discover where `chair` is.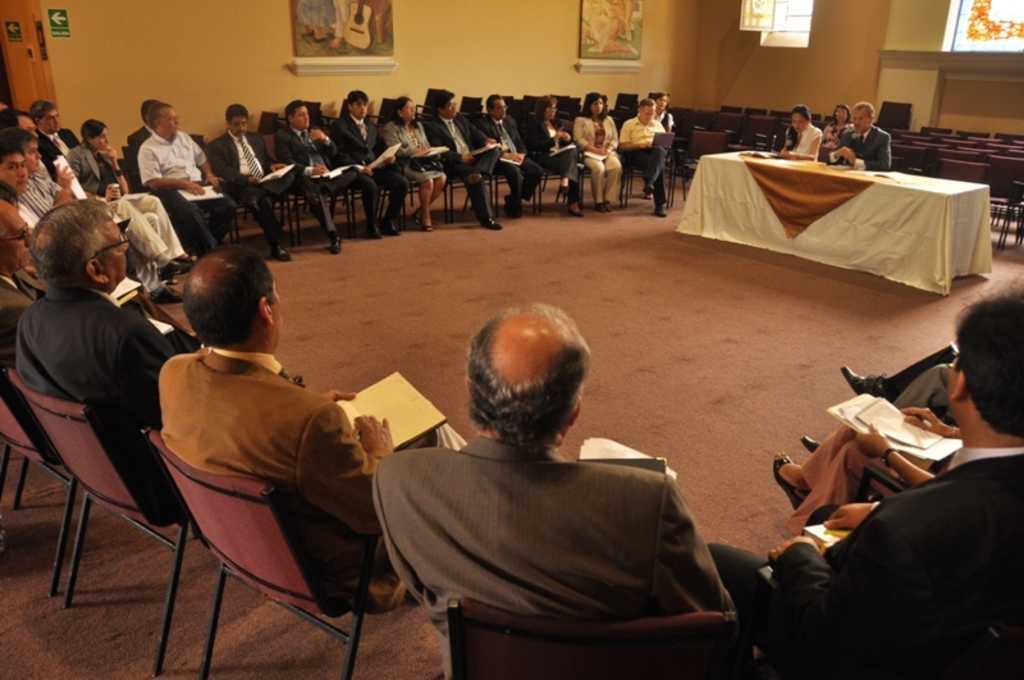
Discovered at locate(326, 99, 346, 127).
